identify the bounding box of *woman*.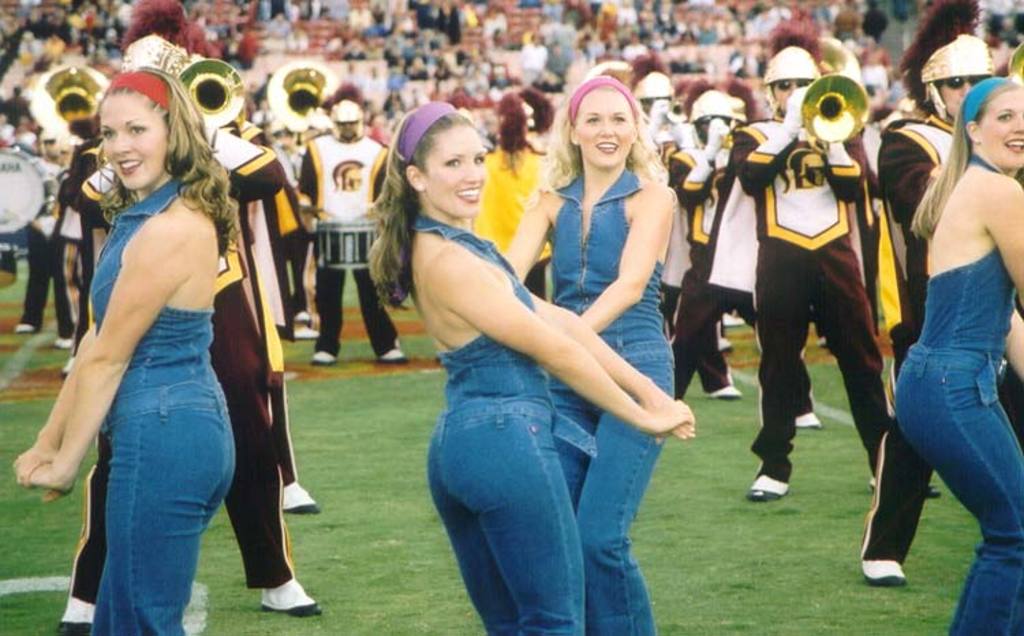
(893,76,1023,633).
